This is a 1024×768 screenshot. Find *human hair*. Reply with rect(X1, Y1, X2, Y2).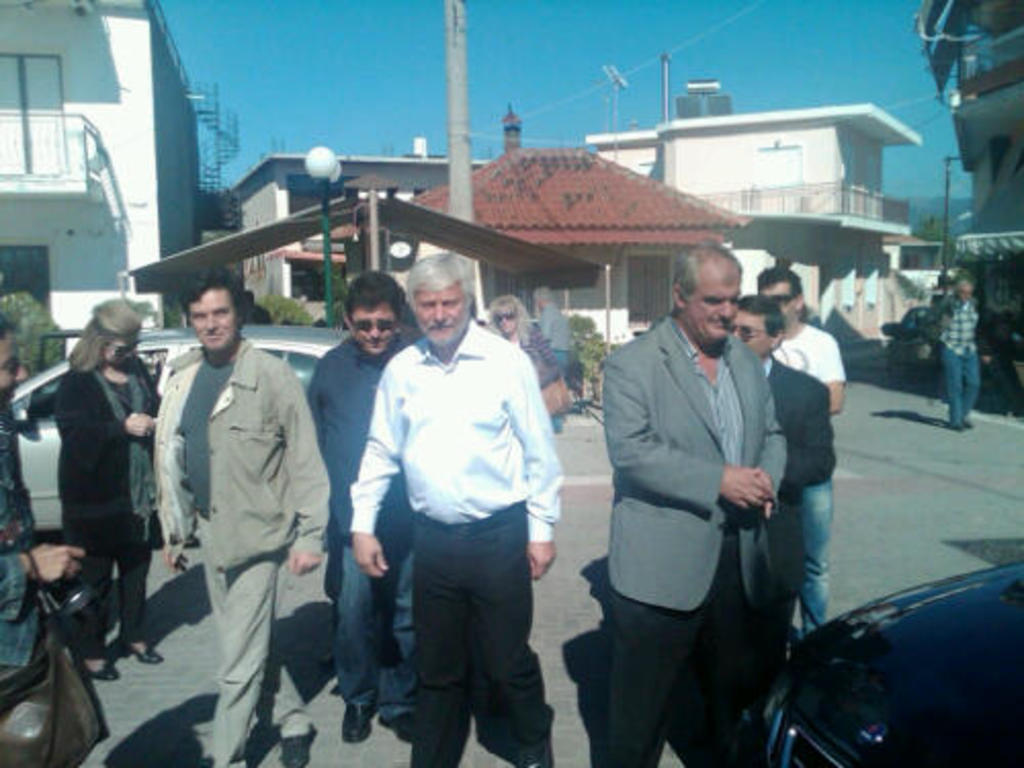
rect(752, 262, 801, 295).
